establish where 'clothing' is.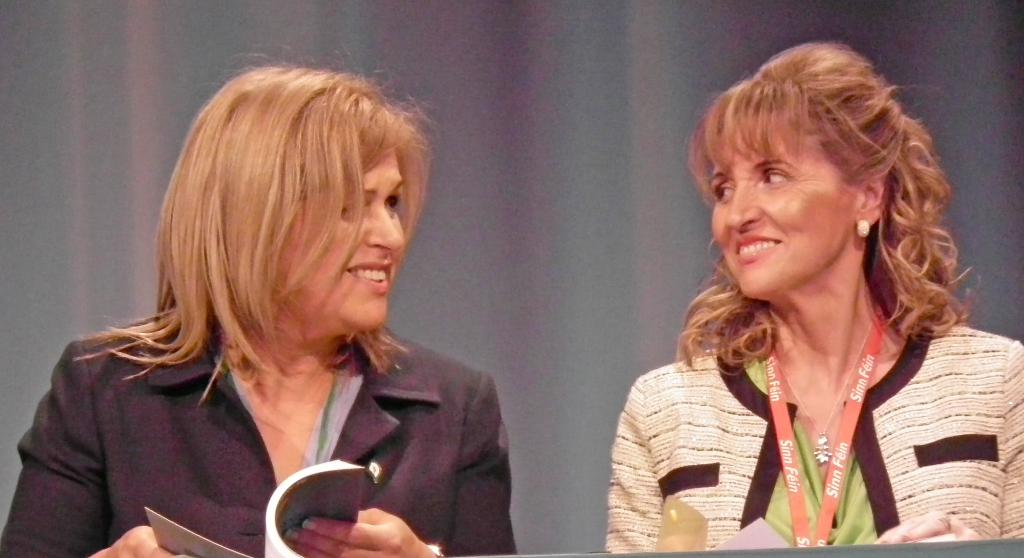
Established at <bbox>605, 326, 1023, 555</bbox>.
